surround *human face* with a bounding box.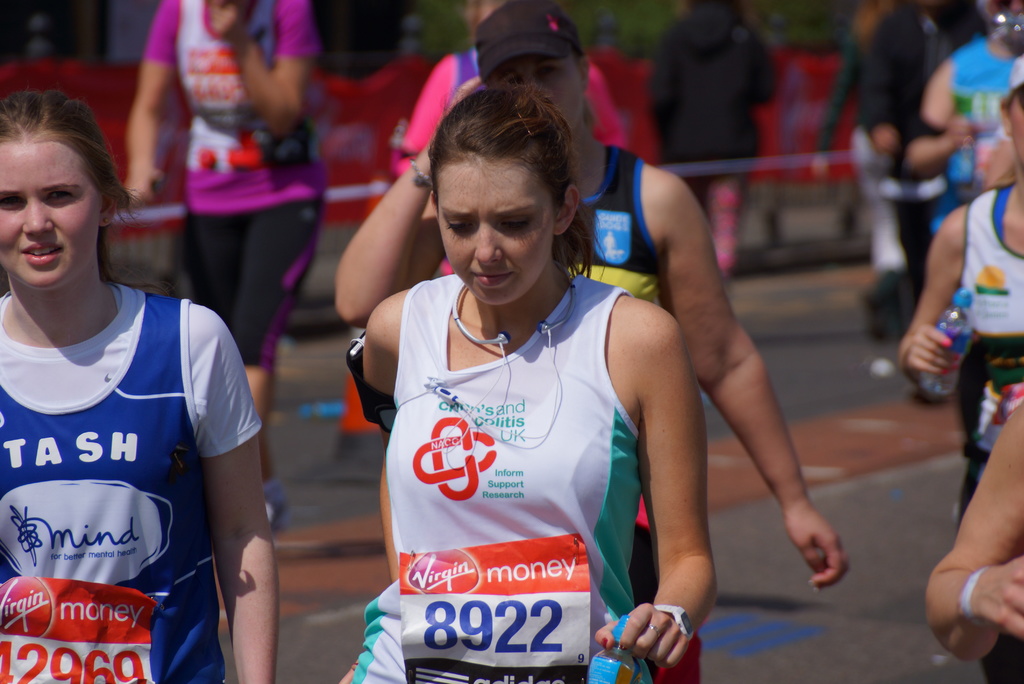
<box>442,151,556,309</box>.
